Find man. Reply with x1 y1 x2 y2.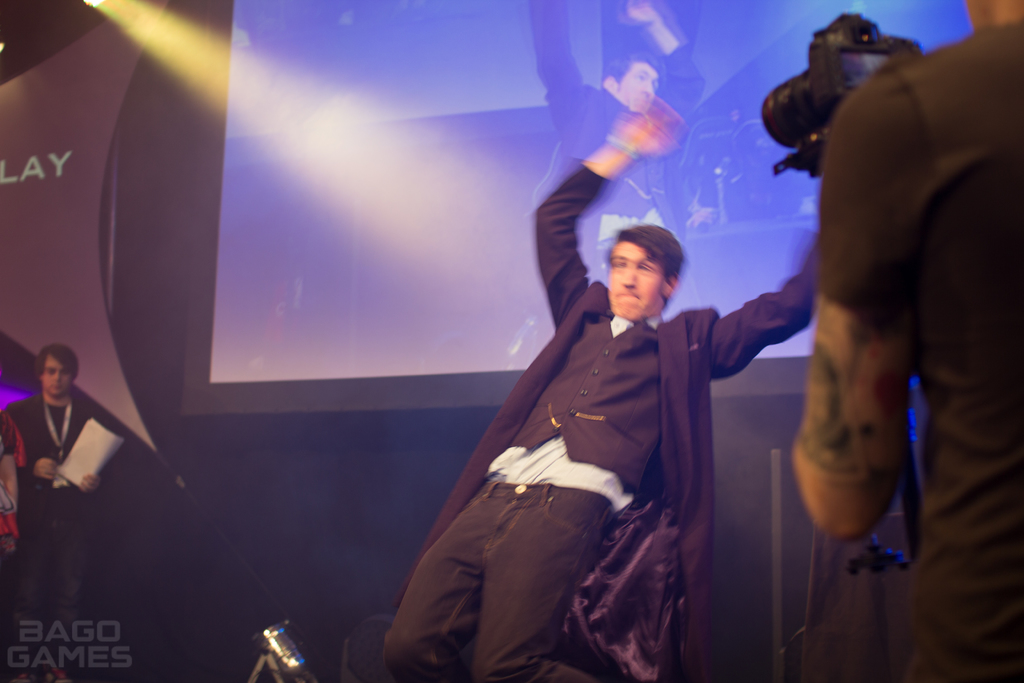
790 0 1023 682.
